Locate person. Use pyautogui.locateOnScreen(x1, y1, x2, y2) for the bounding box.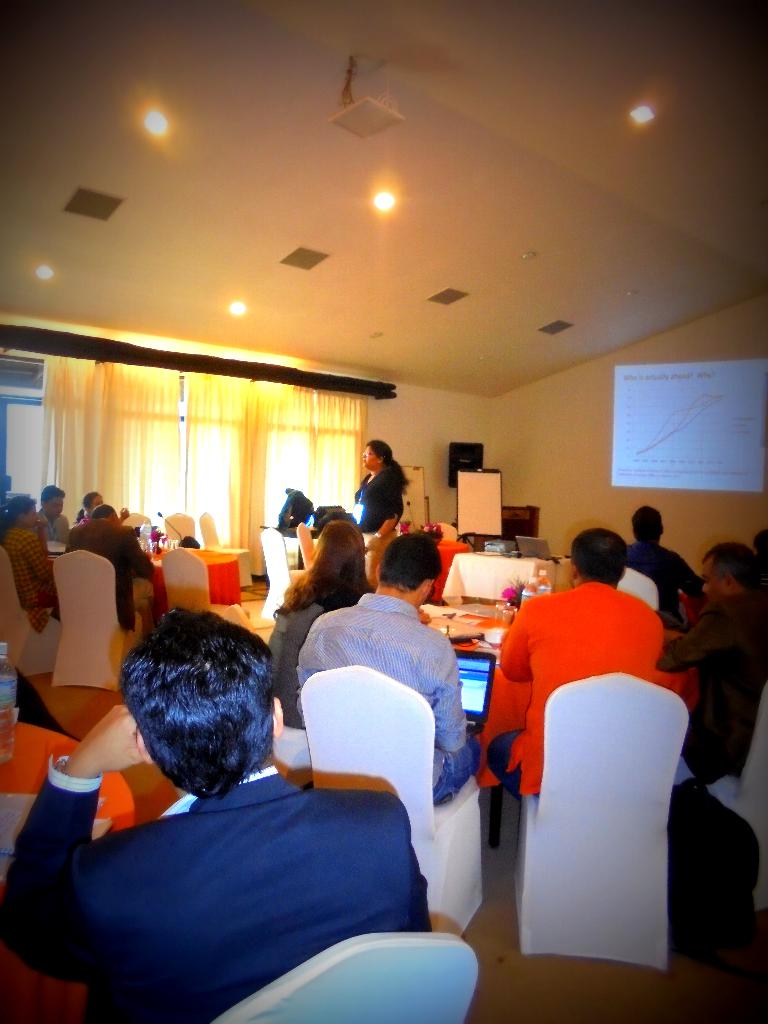
pyautogui.locateOnScreen(356, 435, 414, 563).
